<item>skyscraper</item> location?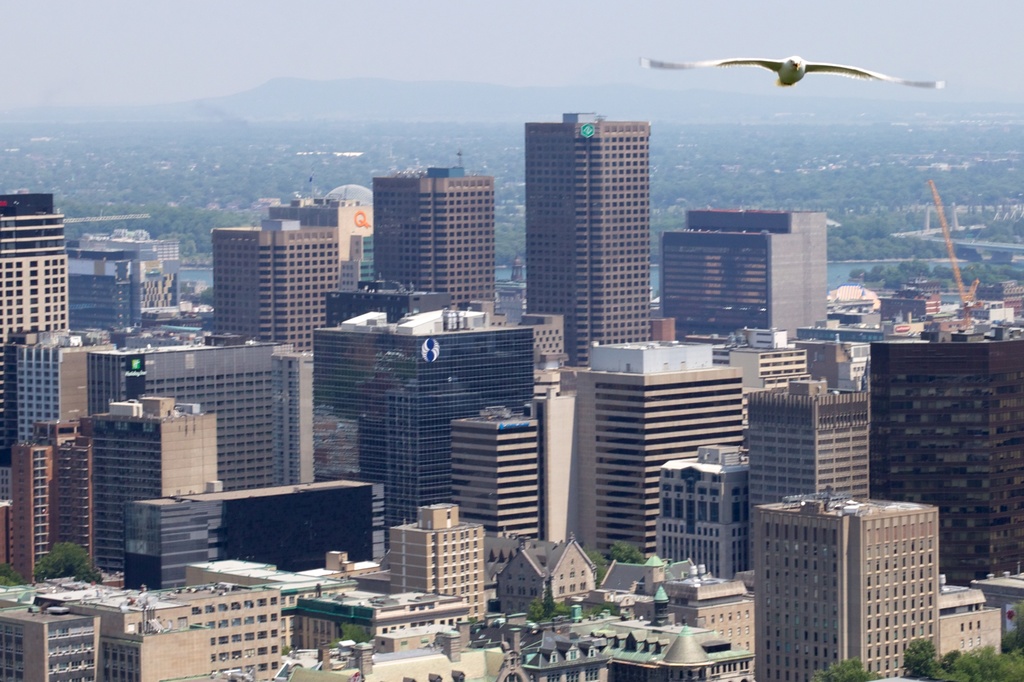
{"x1": 296, "y1": 587, "x2": 477, "y2": 652}
